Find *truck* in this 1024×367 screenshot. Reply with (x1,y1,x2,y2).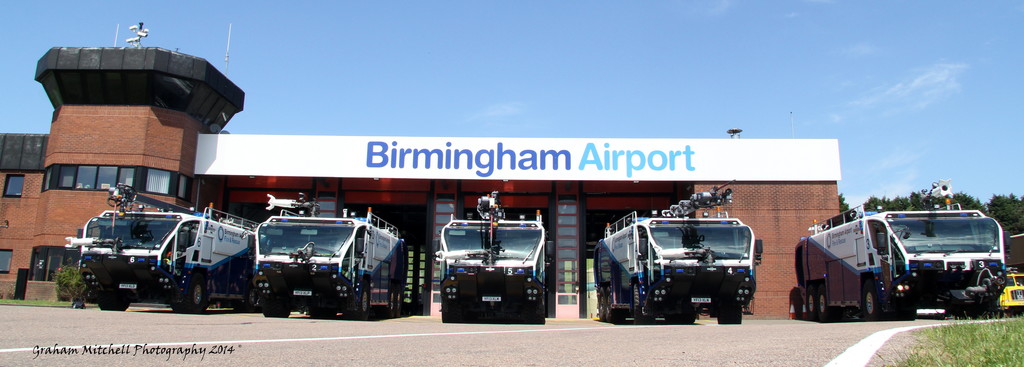
(62,196,260,318).
